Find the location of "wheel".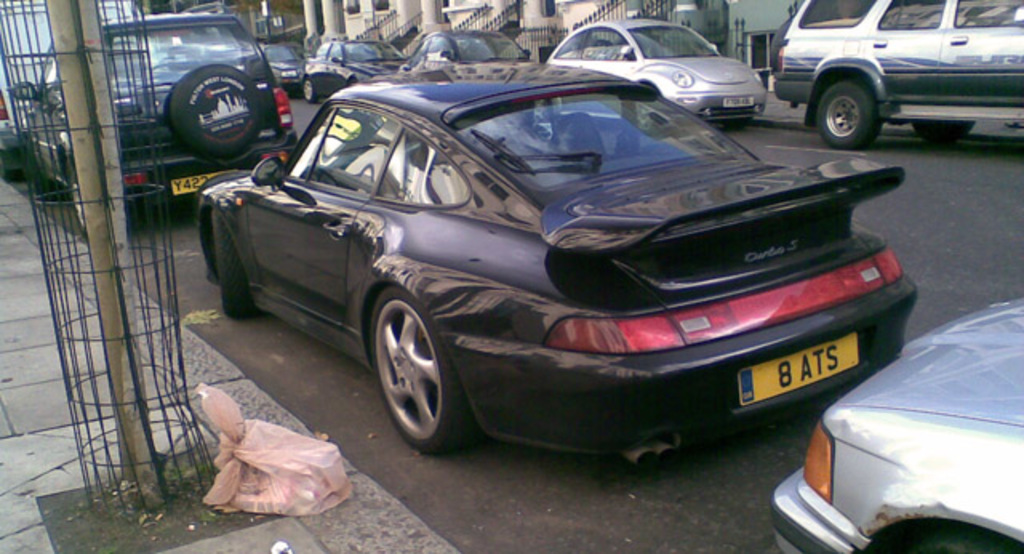
Location: locate(171, 66, 269, 160).
